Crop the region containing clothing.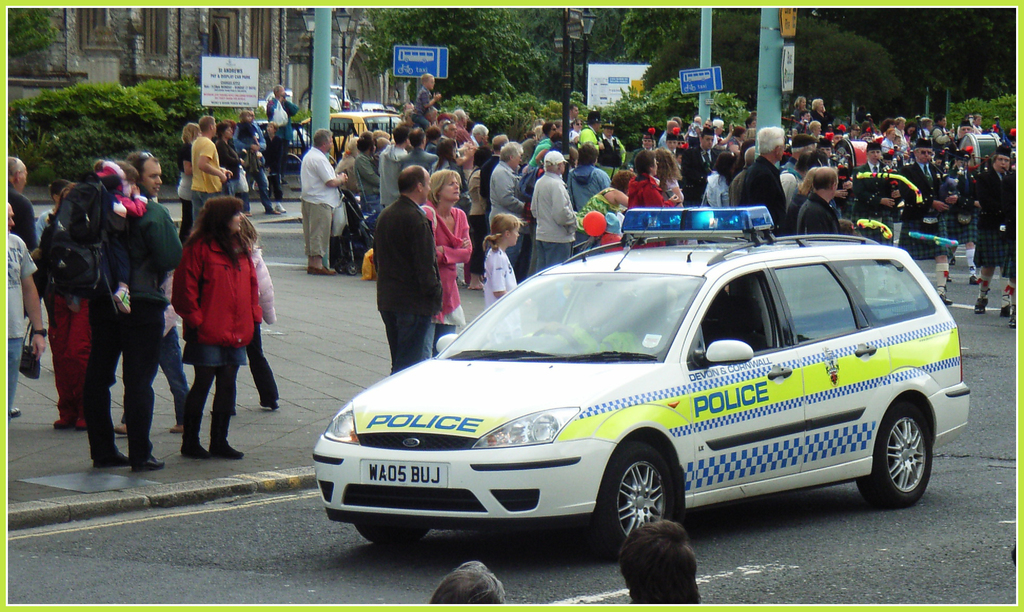
Crop region: left=234, top=110, right=268, bottom=208.
